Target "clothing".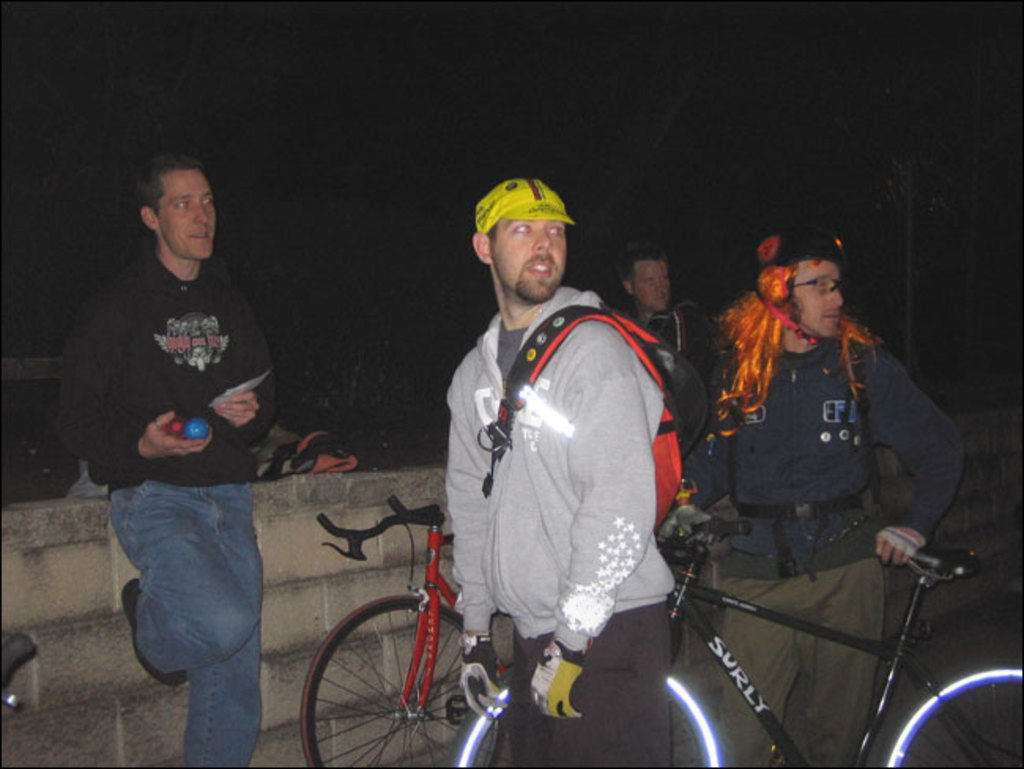
Target region: crop(65, 241, 279, 767).
